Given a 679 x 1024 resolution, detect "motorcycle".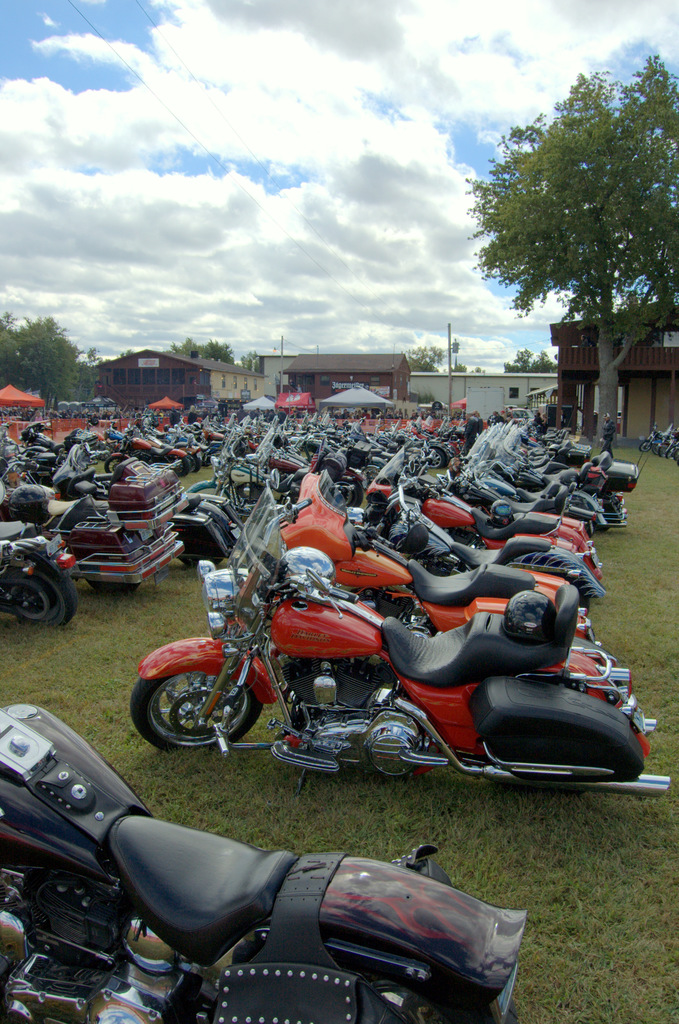
pyautogui.locateOnScreen(1, 424, 106, 470).
